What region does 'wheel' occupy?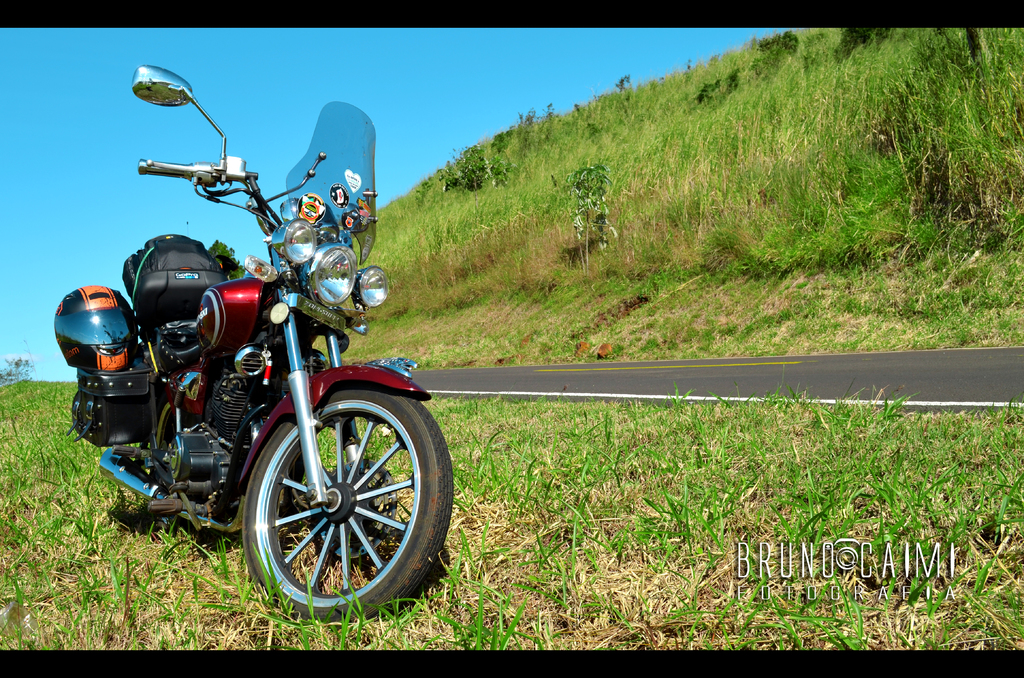
152/396/191/536.
